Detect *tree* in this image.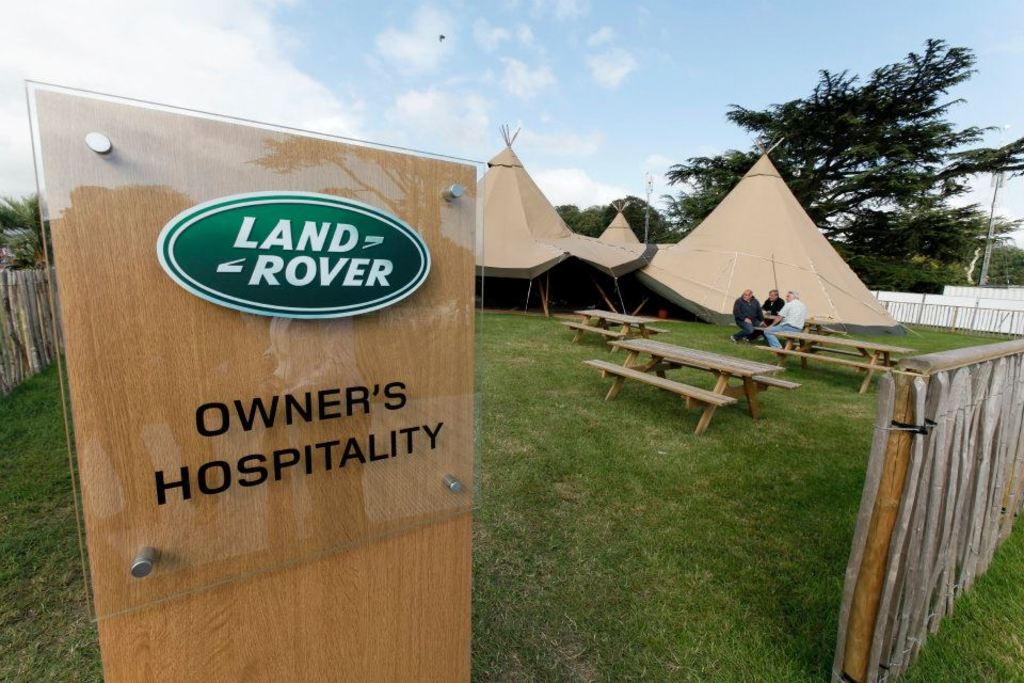
Detection: box(662, 31, 1023, 231).
